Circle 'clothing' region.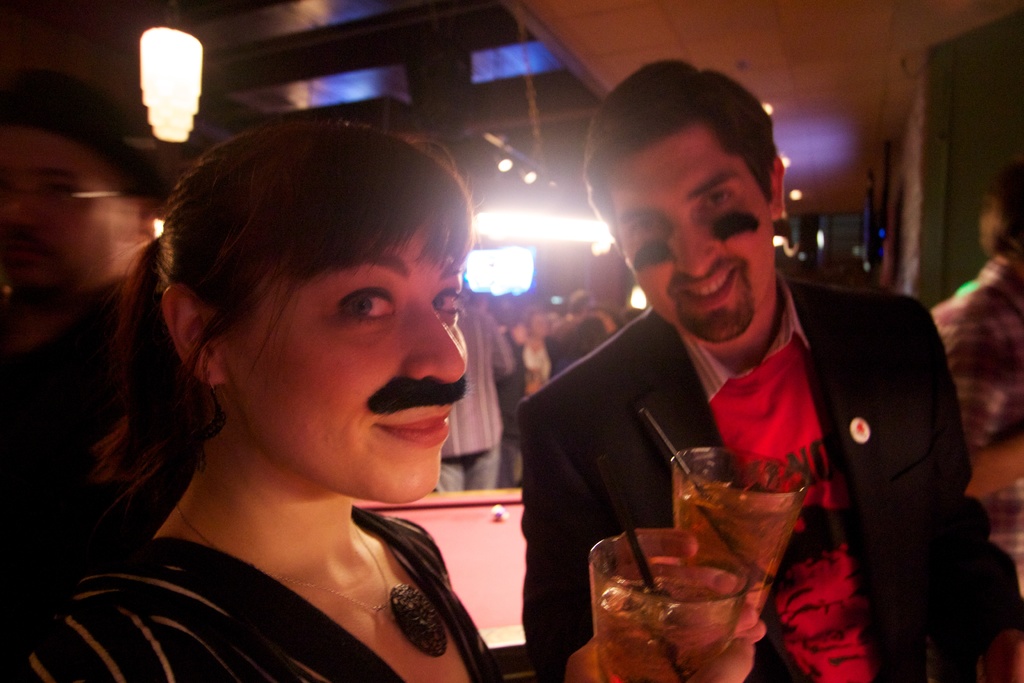
Region: [left=509, top=273, right=989, bottom=682].
